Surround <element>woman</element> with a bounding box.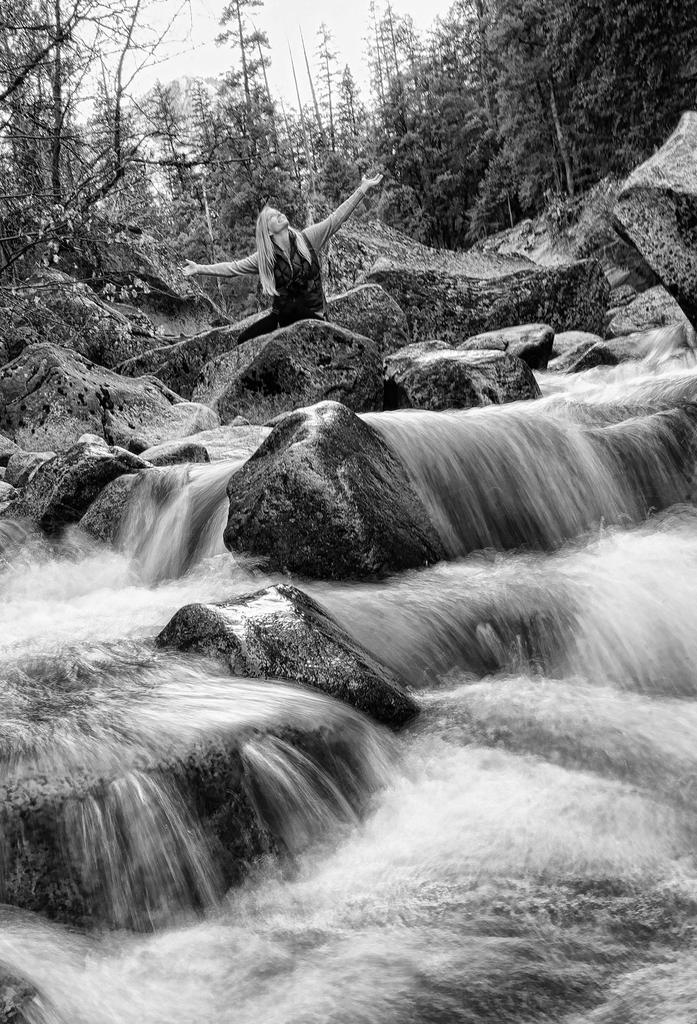
(x1=182, y1=154, x2=382, y2=351).
